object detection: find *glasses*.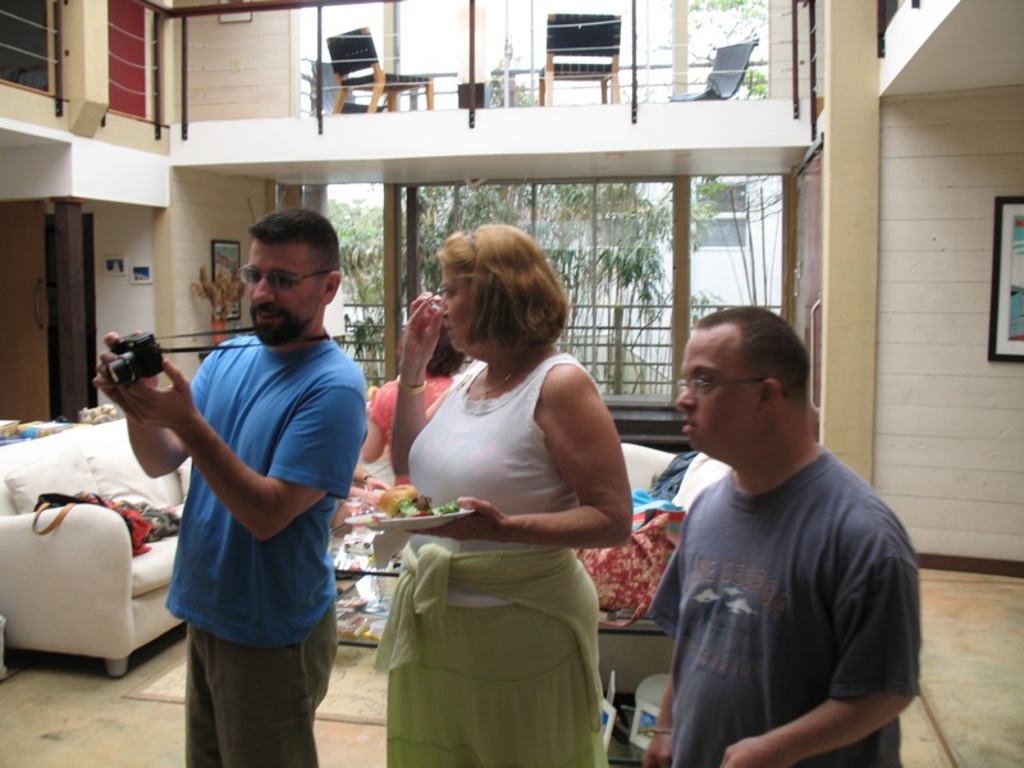
box=[676, 375, 788, 399].
